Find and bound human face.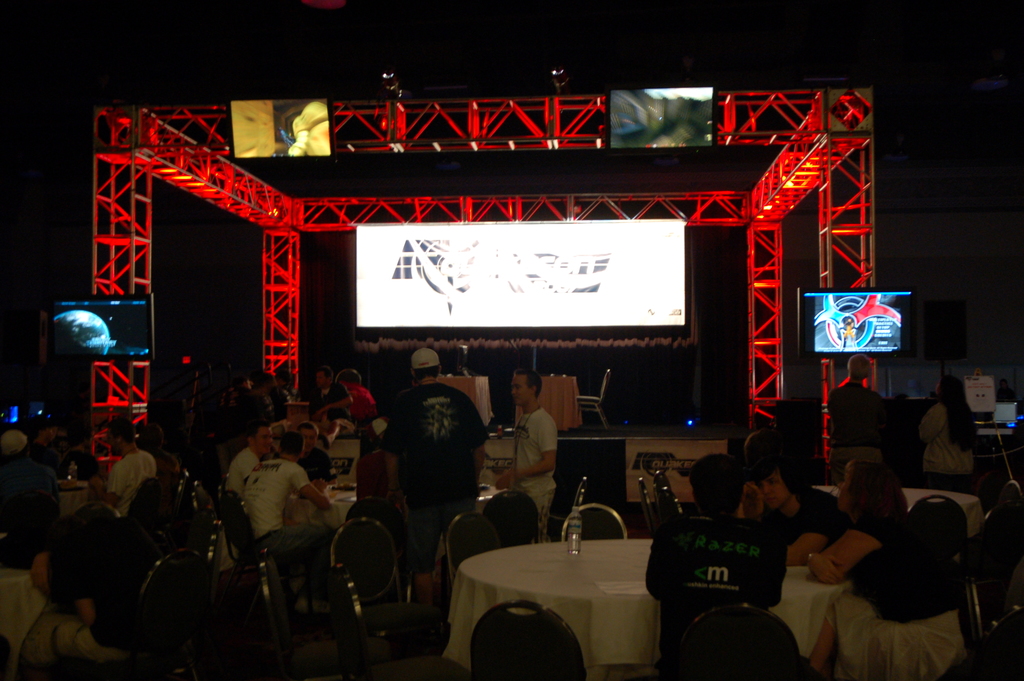
Bound: left=934, top=377, right=942, bottom=397.
